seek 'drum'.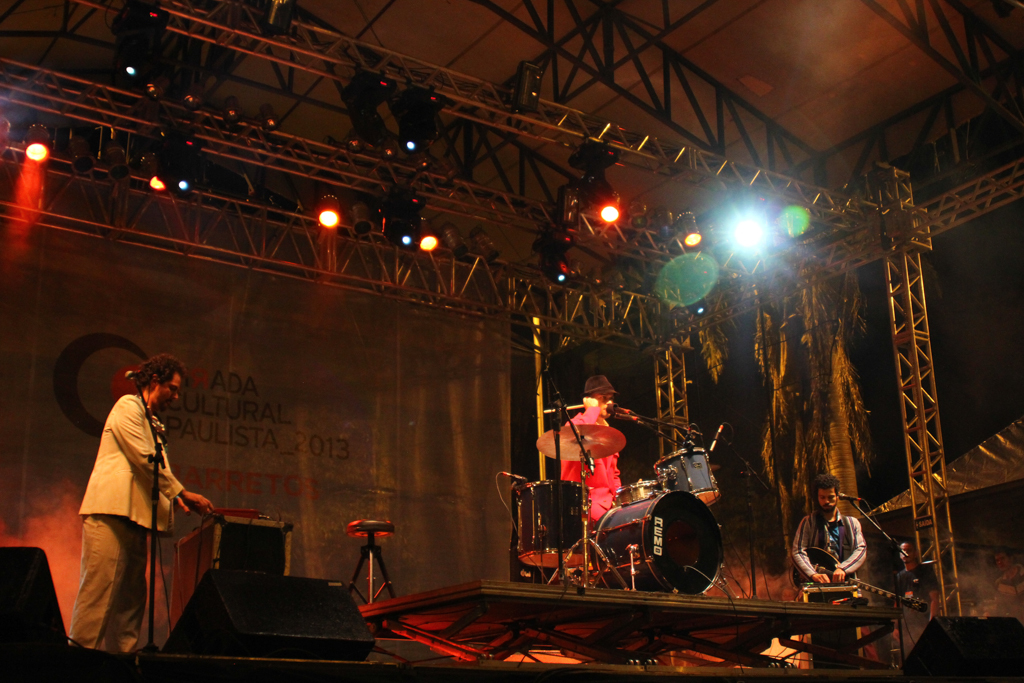
<region>646, 439, 732, 506</region>.
